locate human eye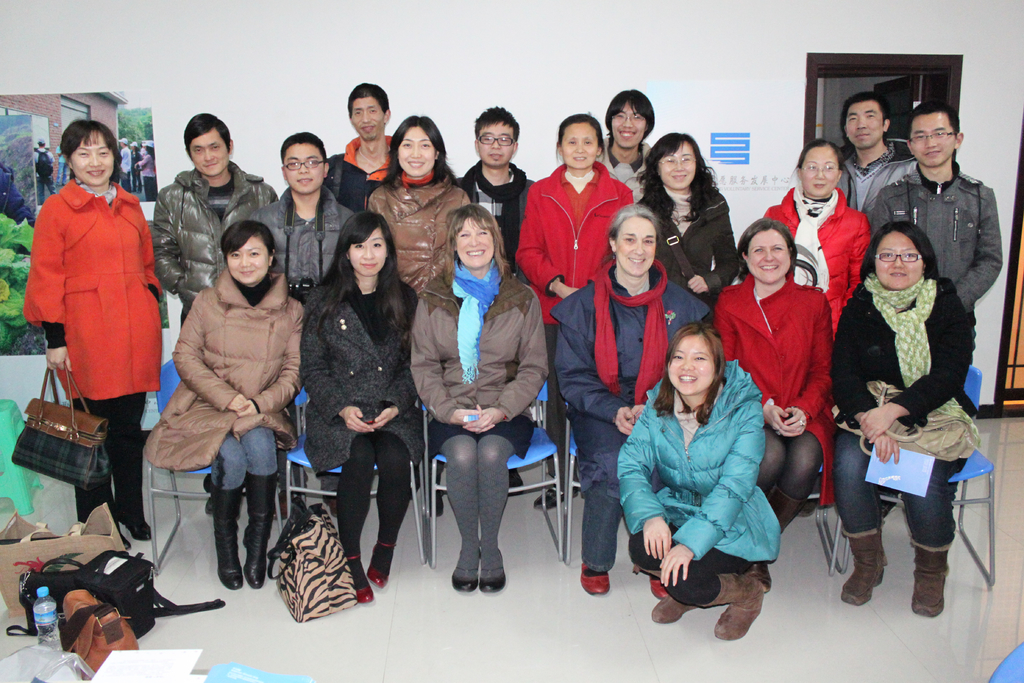
<bbox>584, 141, 593, 145</bbox>
